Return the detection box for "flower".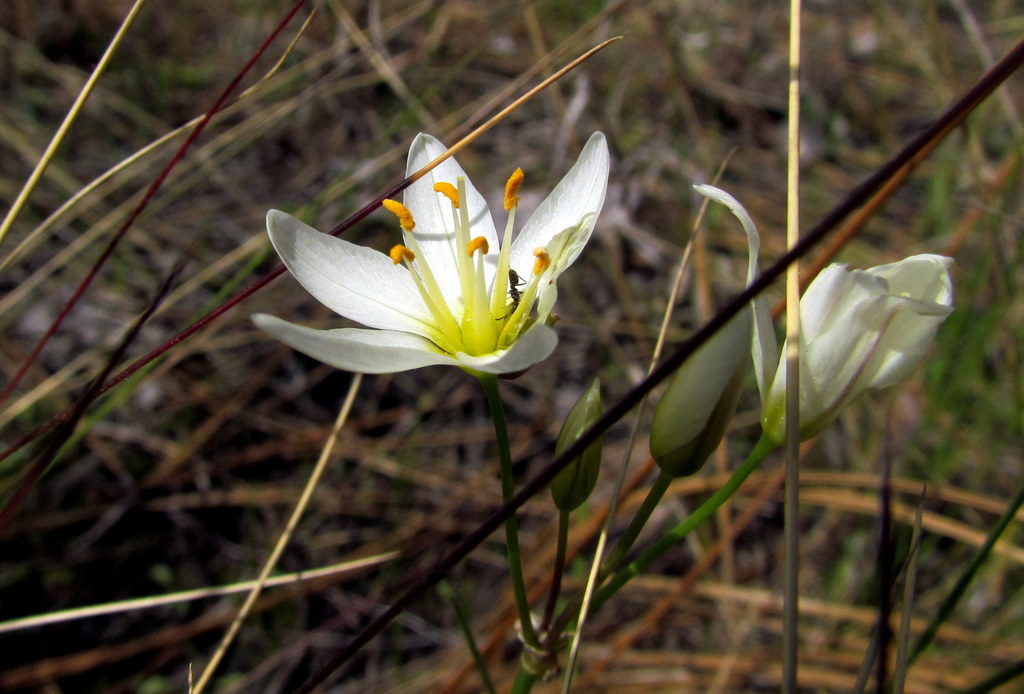
545 378 602 509.
